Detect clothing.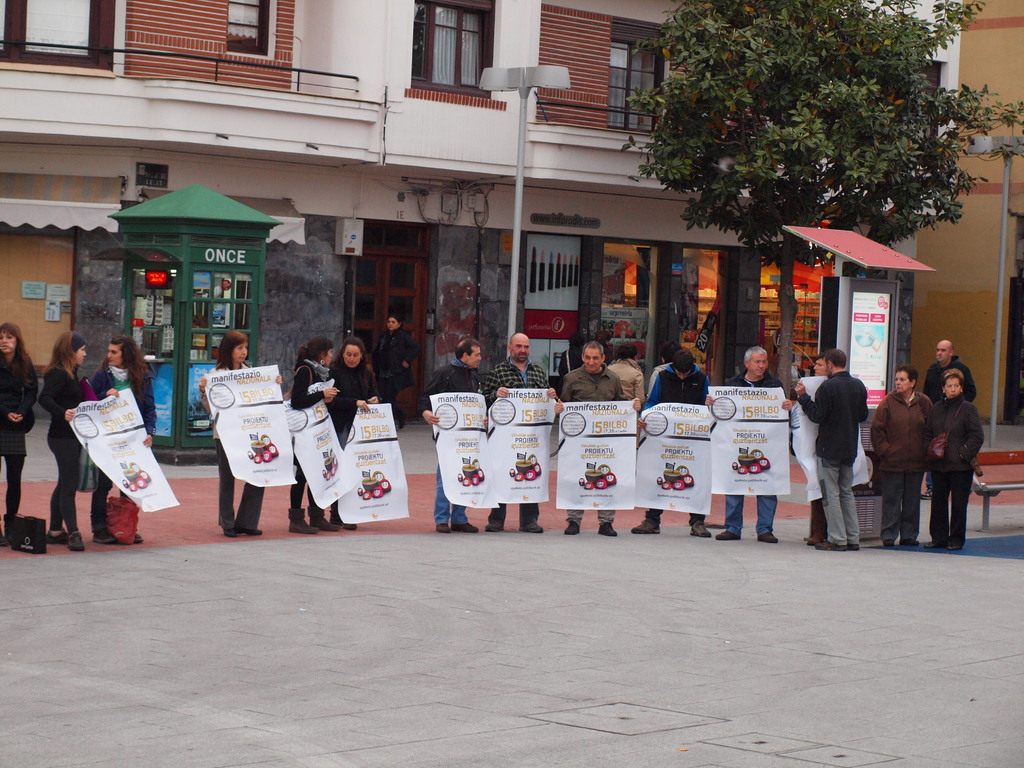
Detected at BBox(639, 367, 714, 522).
